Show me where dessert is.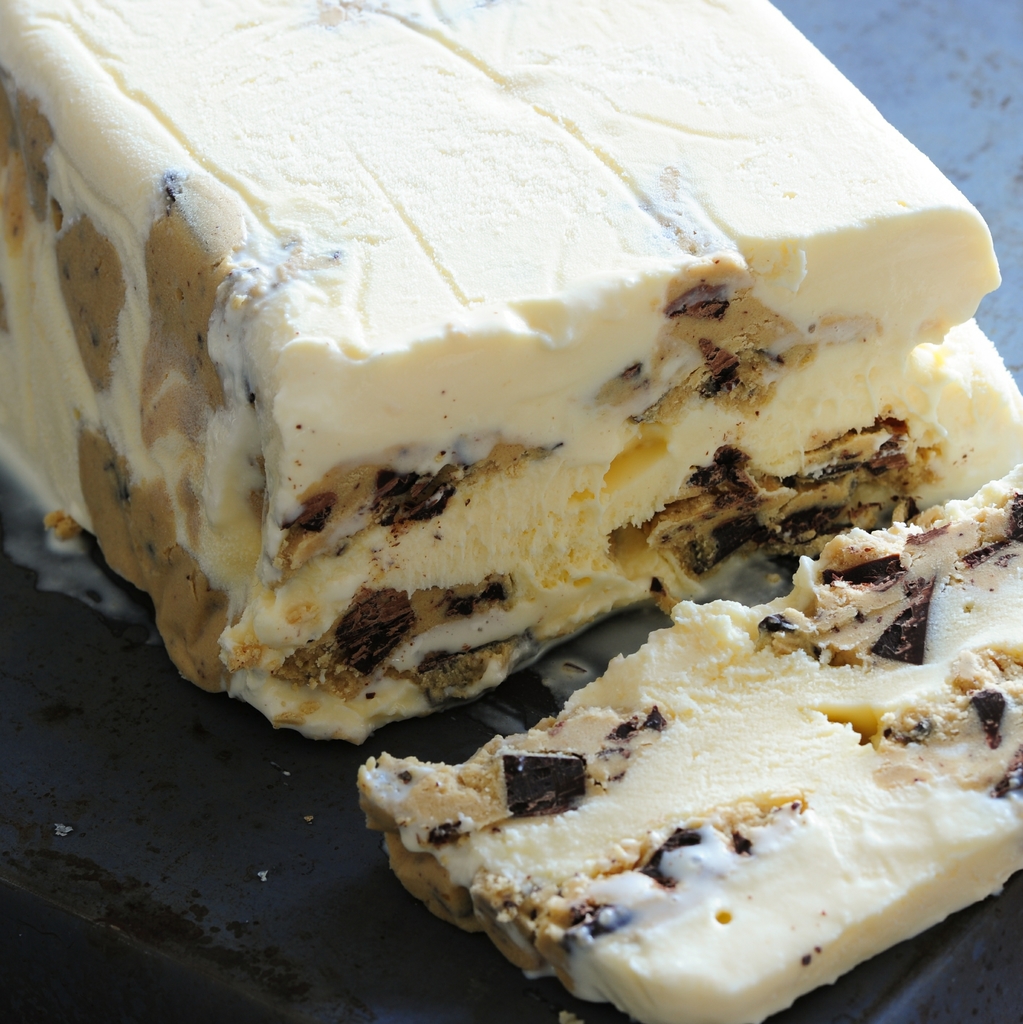
dessert is at box=[0, 0, 1019, 750].
